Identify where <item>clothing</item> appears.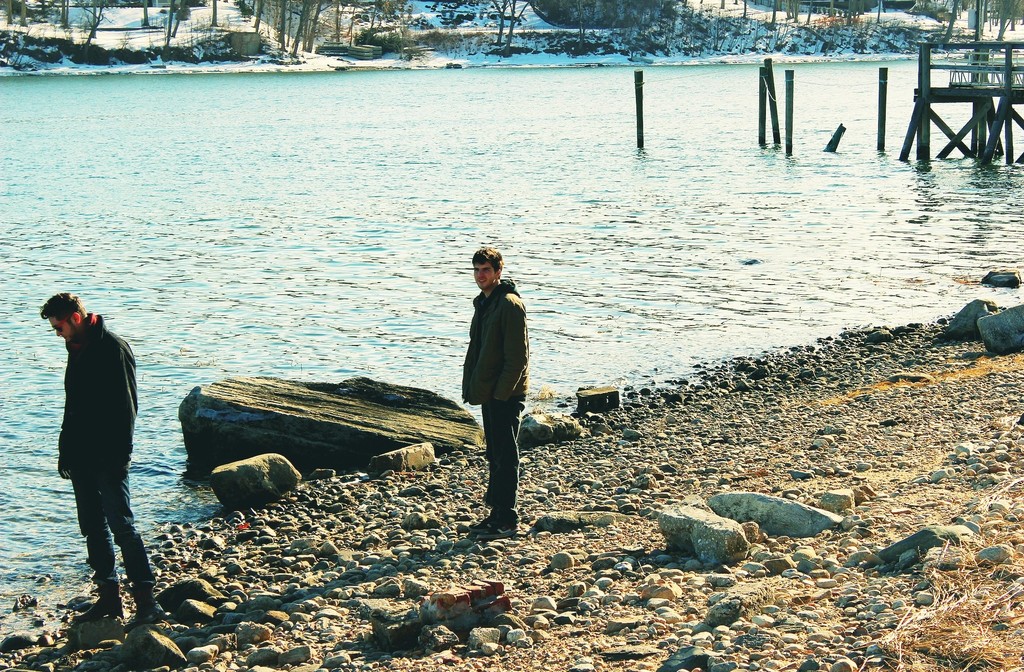
Appears at left=58, top=314, right=148, bottom=607.
